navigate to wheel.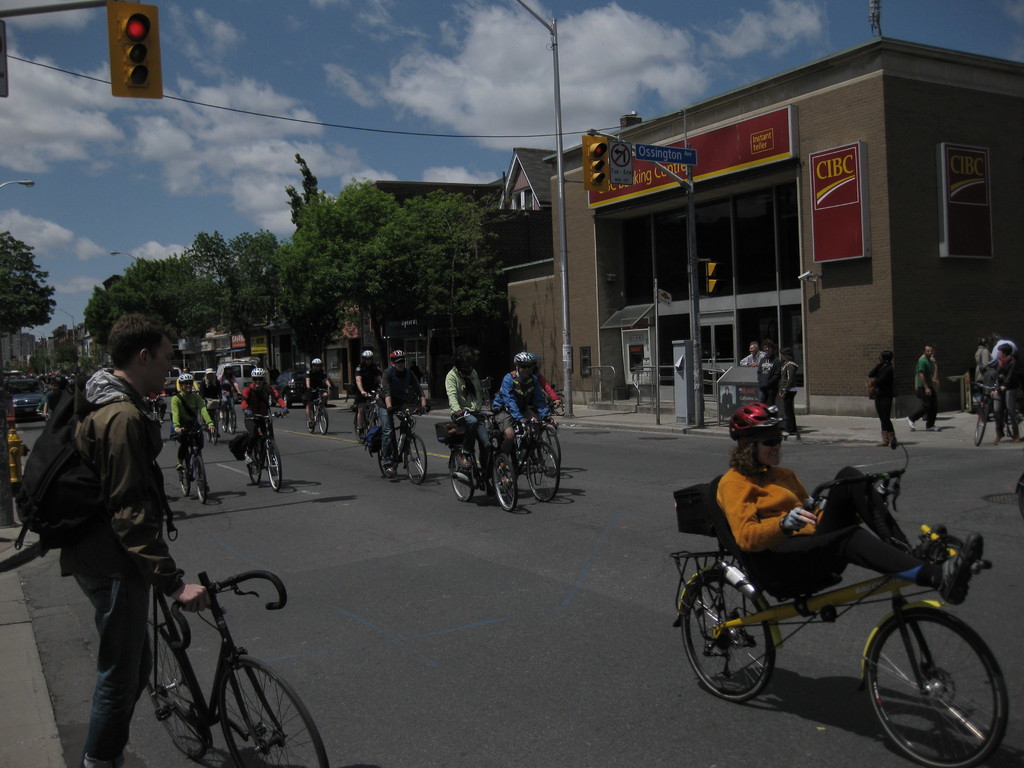
Navigation target: <box>675,569,788,704</box>.
